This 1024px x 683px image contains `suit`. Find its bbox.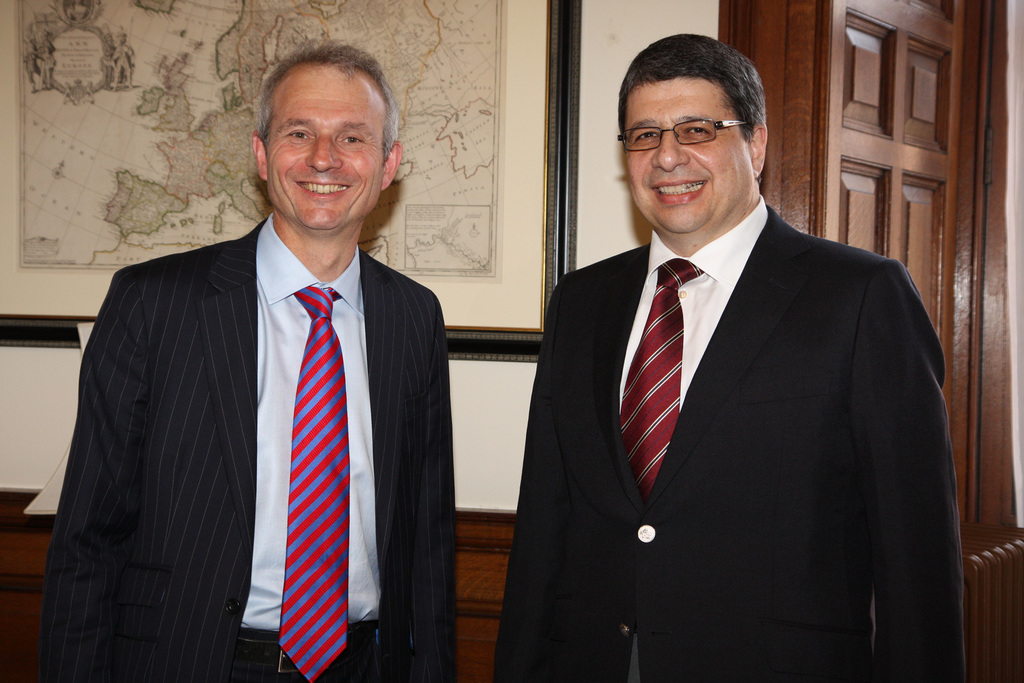
region(41, 214, 458, 682).
